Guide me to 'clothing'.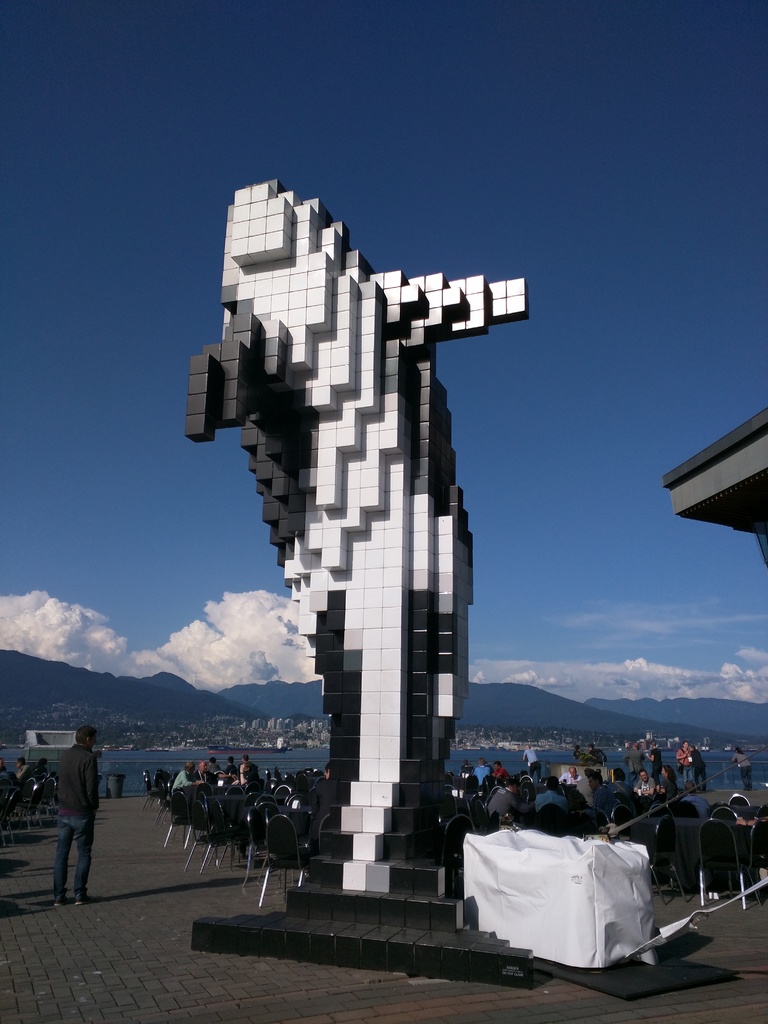
Guidance: (x1=476, y1=762, x2=492, y2=784).
